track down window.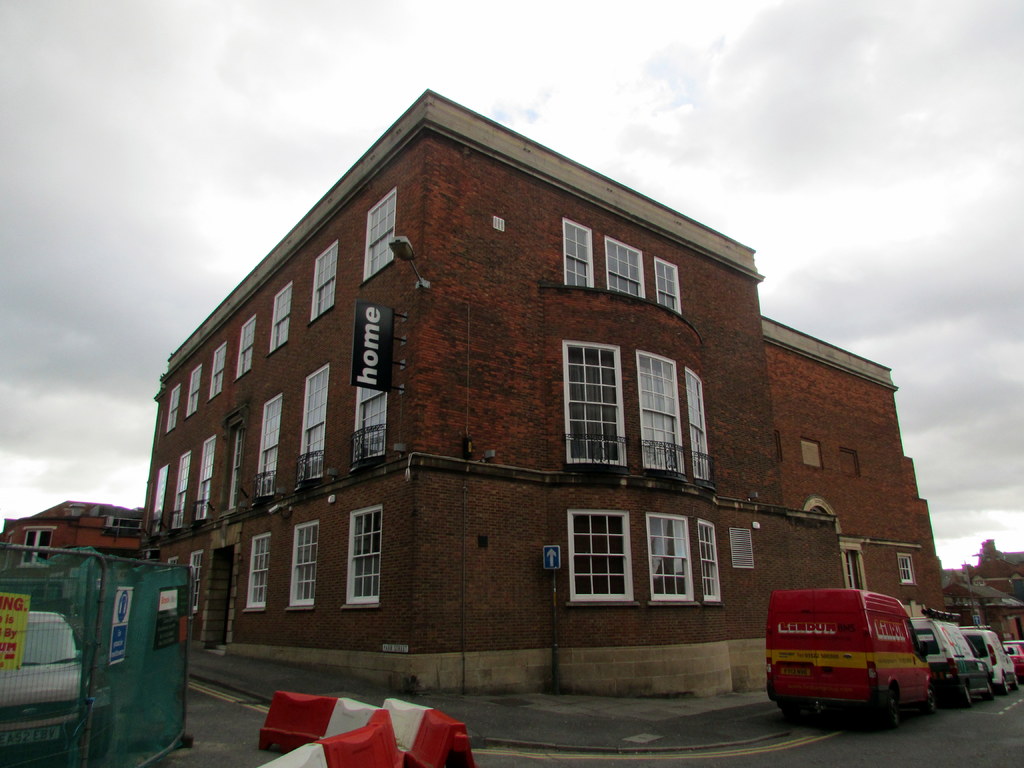
Tracked to x1=348 y1=504 x2=381 y2=605.
